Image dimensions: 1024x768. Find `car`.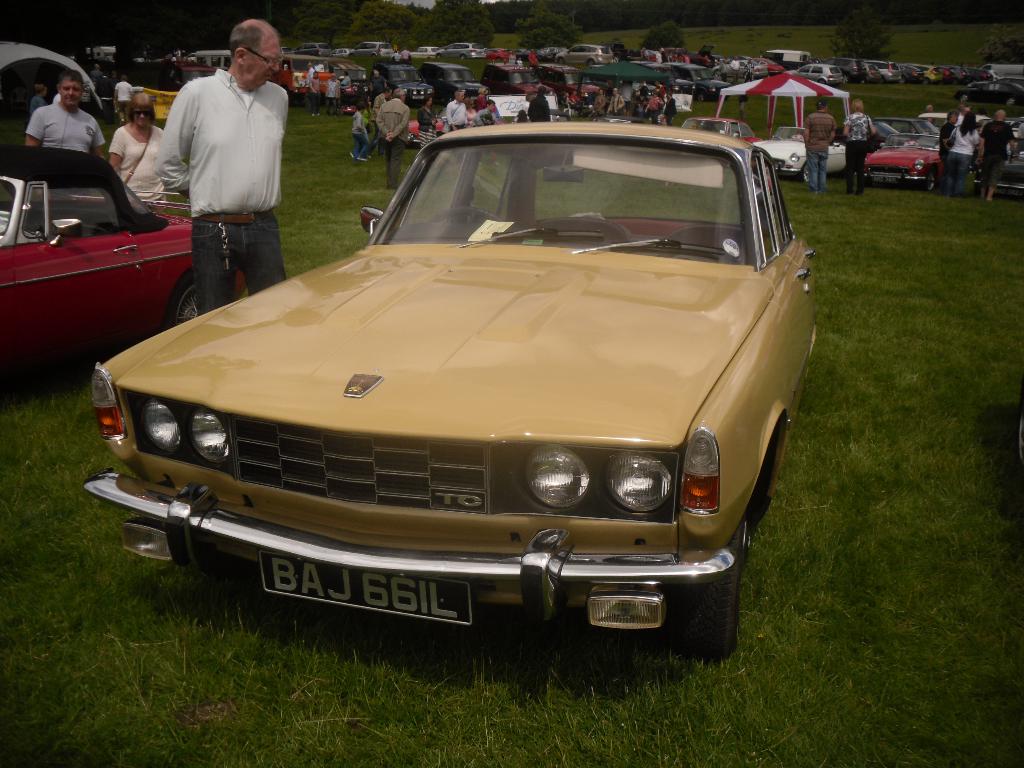
{"x1": 666, "y1": 54, "x2": 731, "y2": 106}.
